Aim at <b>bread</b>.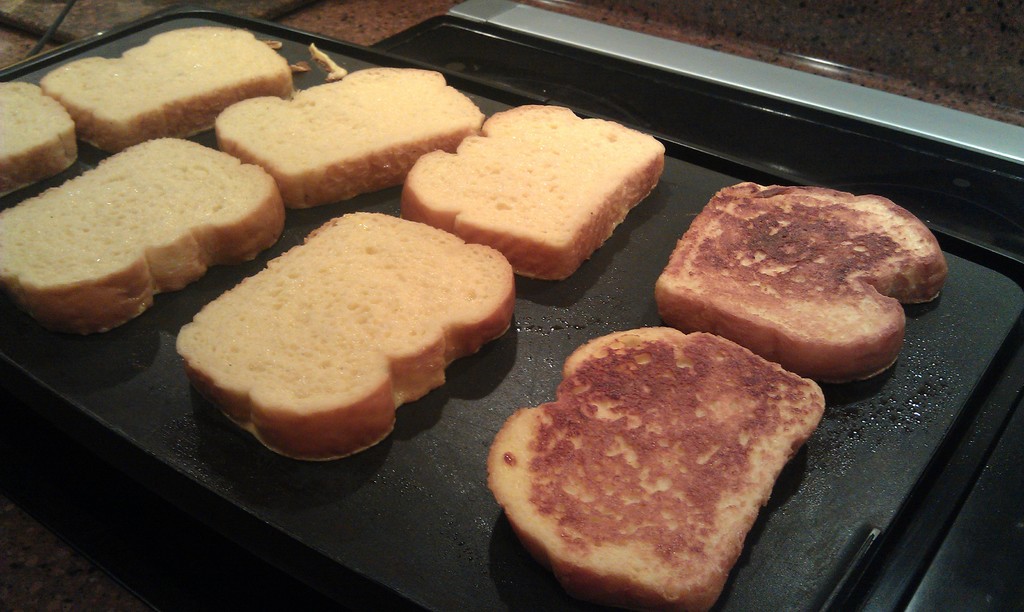
Aimed at x1=172, y1=207, x2=516, y2=459.
